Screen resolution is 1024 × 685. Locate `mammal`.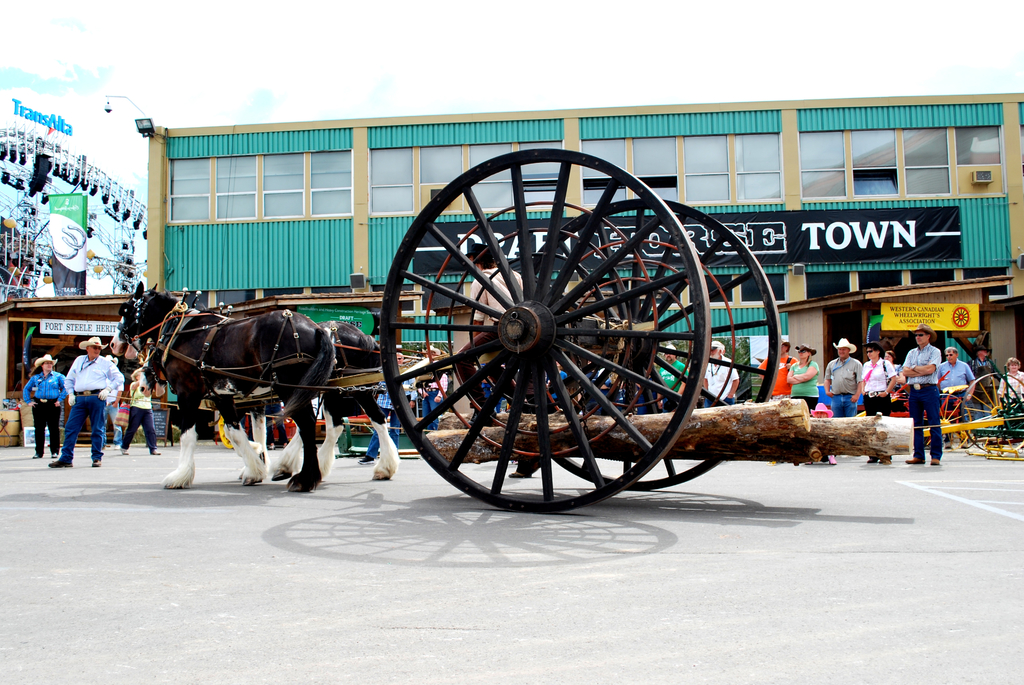
l=992, t=354, r=1023, b=438.
